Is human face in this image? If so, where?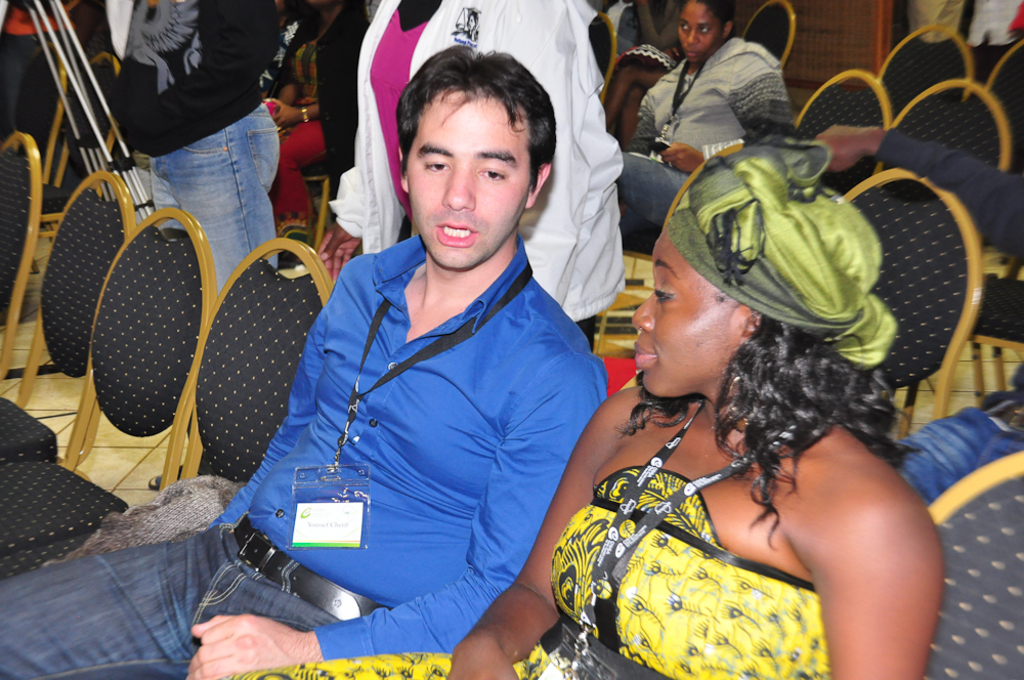
Yes, at (629, 233, 736, 381).
